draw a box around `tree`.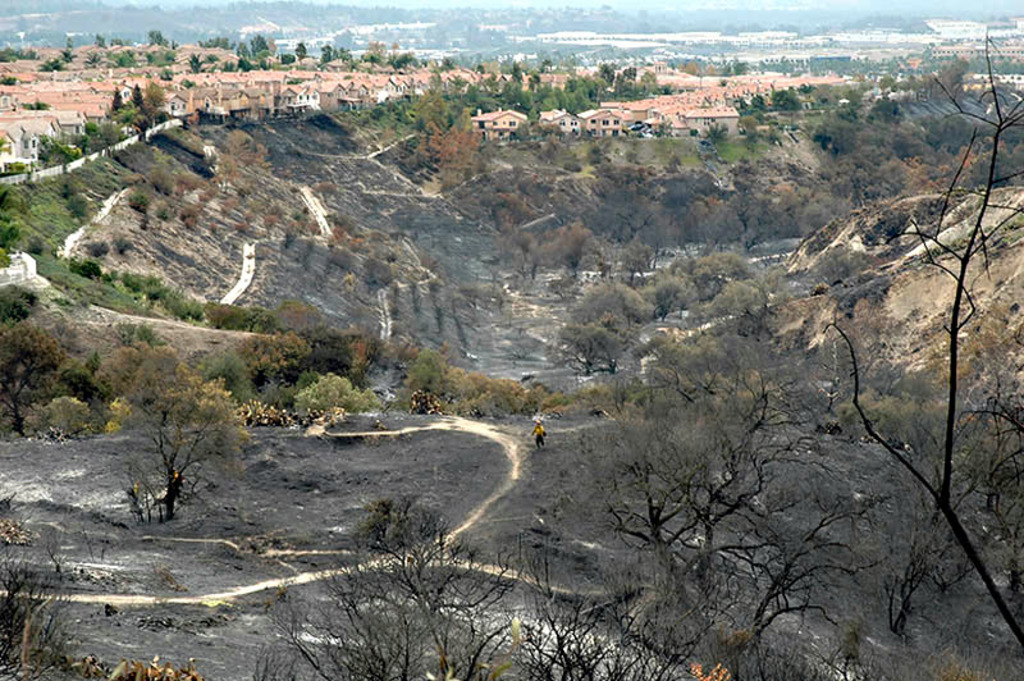
box(79, 120, 104, 148).
